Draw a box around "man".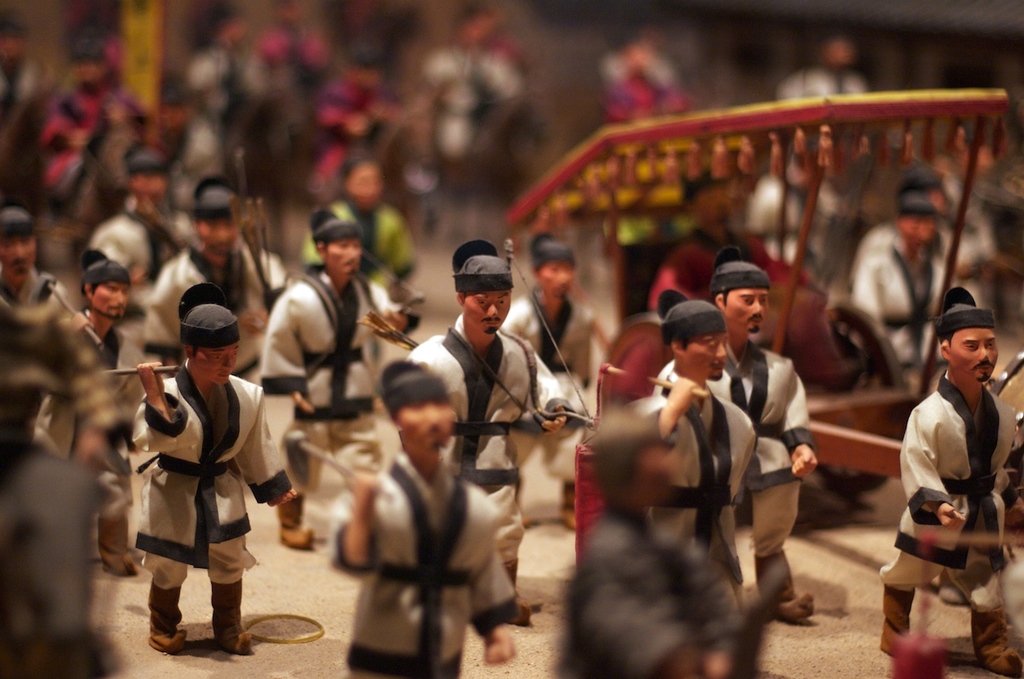
box(148, 172, 267, 403).
